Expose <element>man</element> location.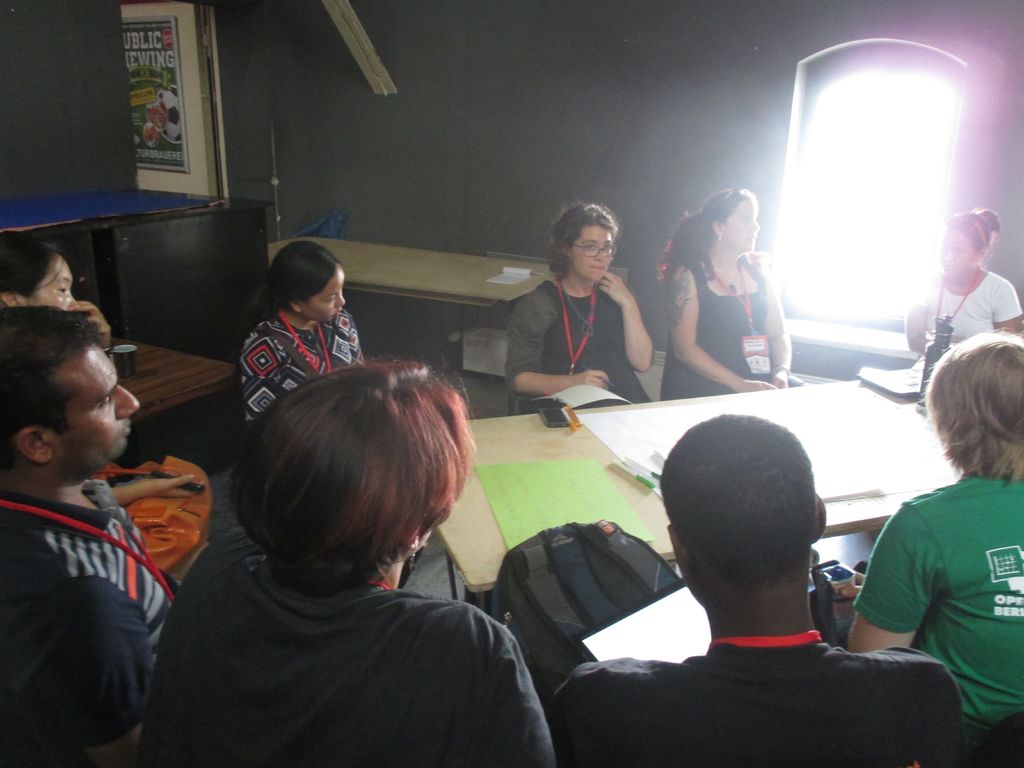
Exposed at locate(847, 327, 1023, 767).
